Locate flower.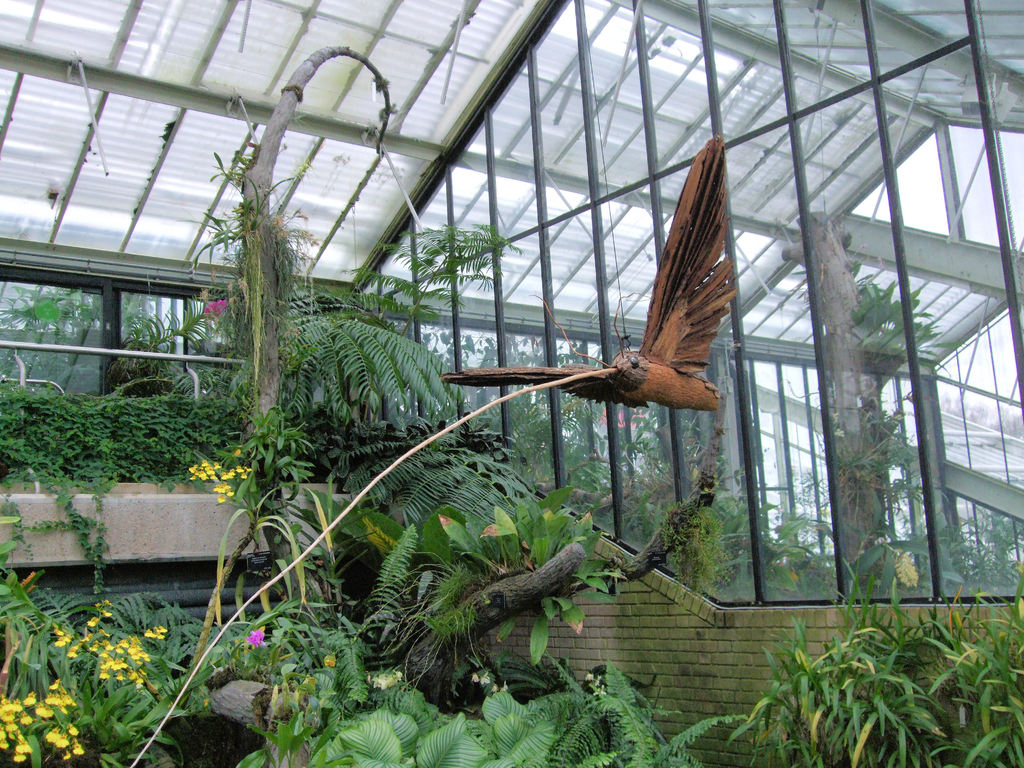
Bounding box: box(248, 627, 263, 647).
